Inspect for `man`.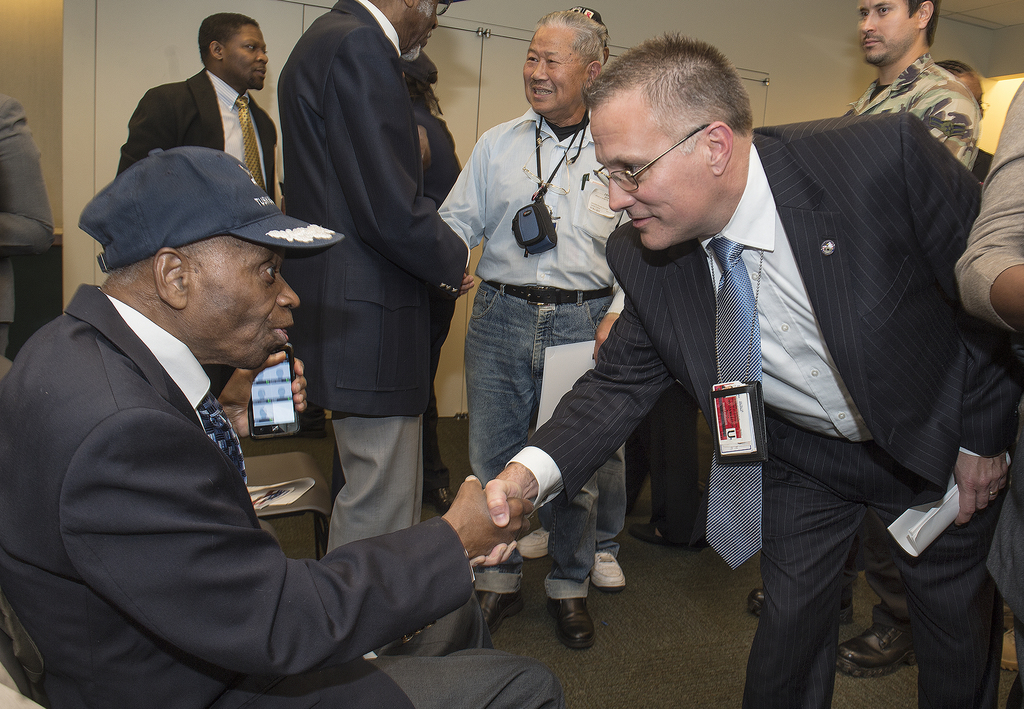
Inspection: detection(829, 0, 979, 184).
